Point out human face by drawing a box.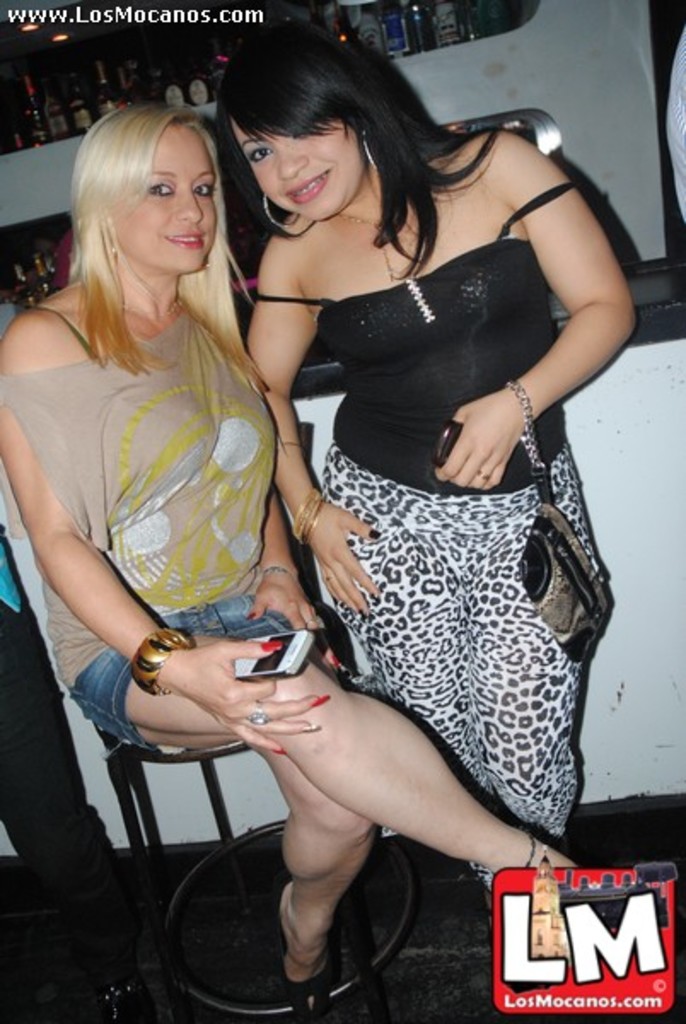
bbox=(114, 113, 215, 273).
